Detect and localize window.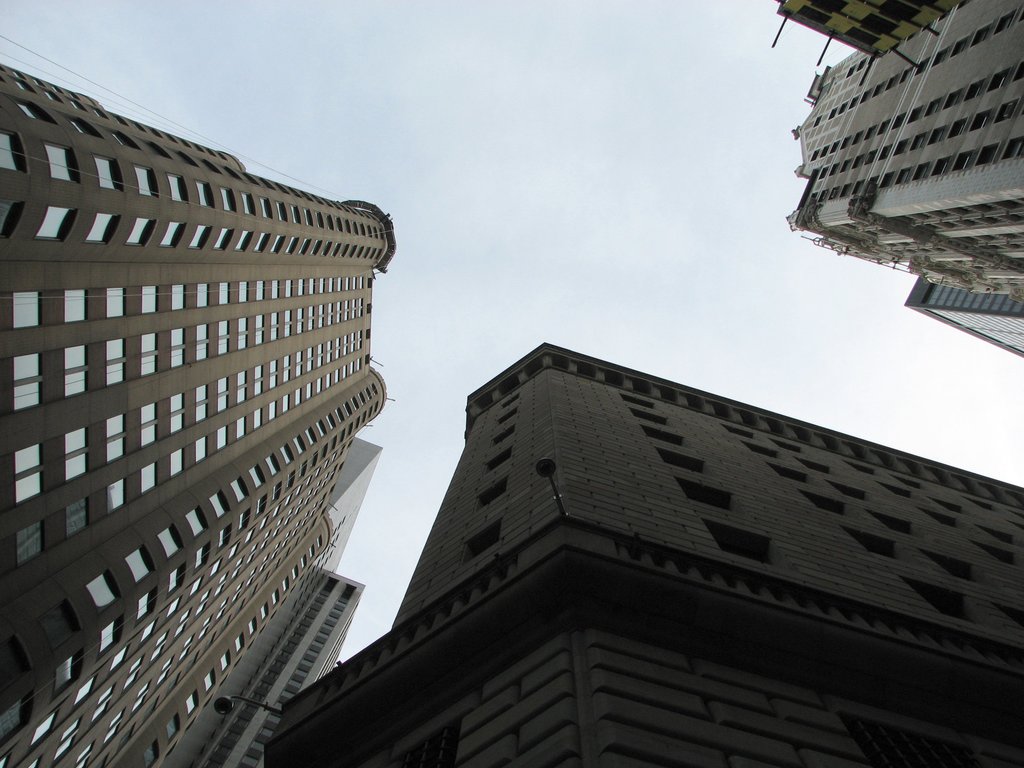
Localized at region(888, 470, 936, 491).
